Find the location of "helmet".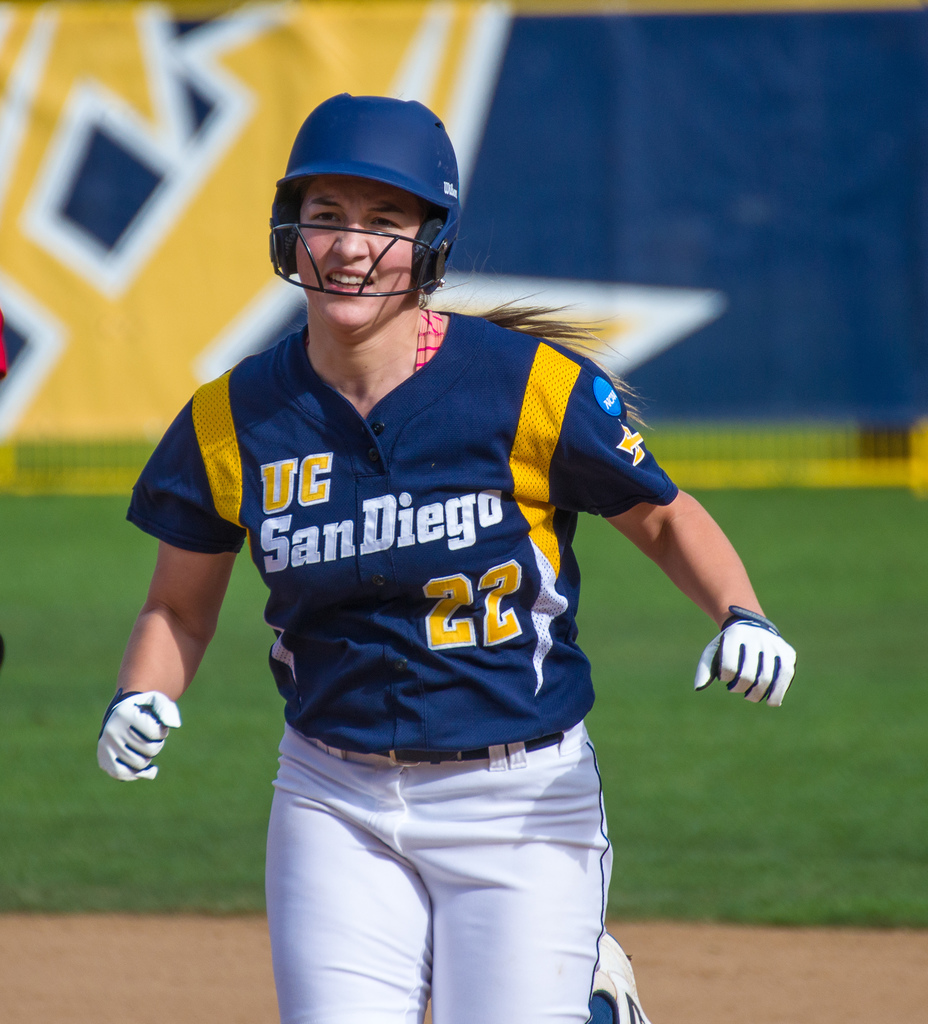
Location: l=264, t=97, r=461, b=307.
